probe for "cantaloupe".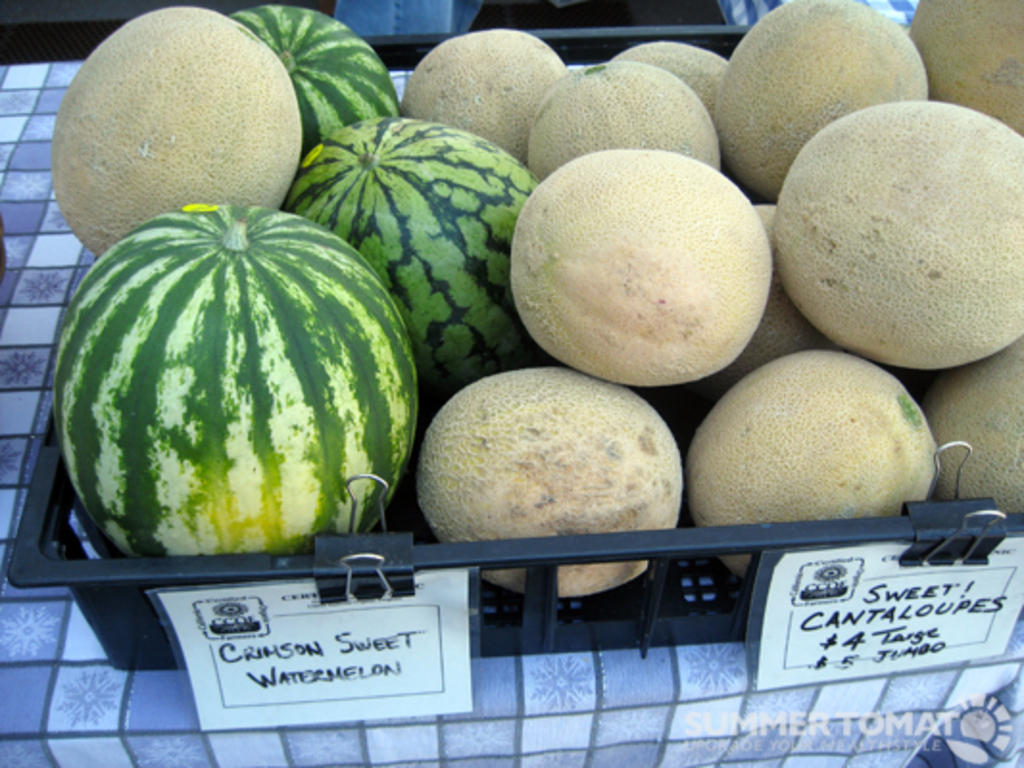
Probe result: <region>48, 6, 305, 253</region>.
